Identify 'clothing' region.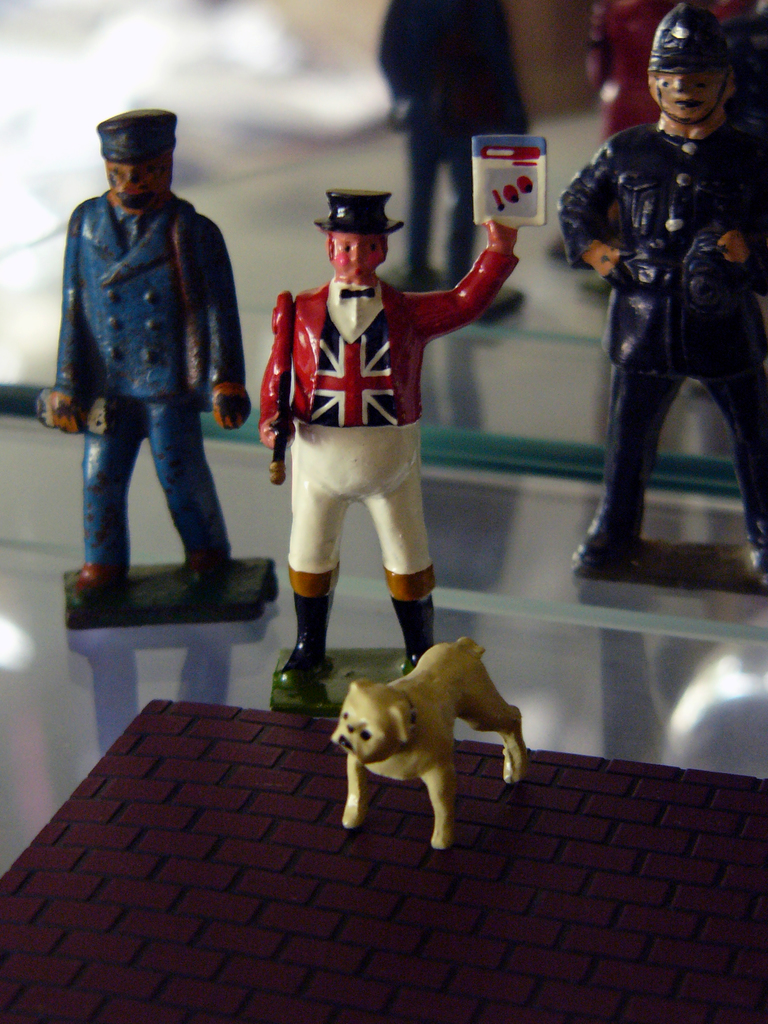
Region: l=250, t=207, r=492, b=634.
